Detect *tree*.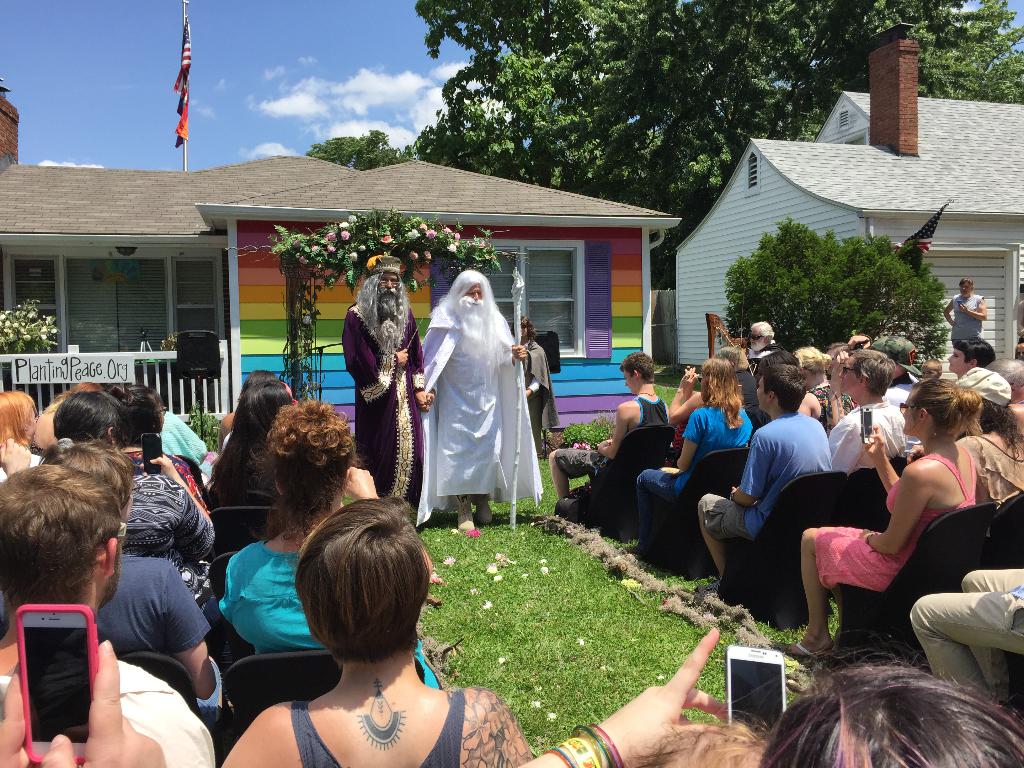
Detected at bbox=(308, 0, 1023, 276).
